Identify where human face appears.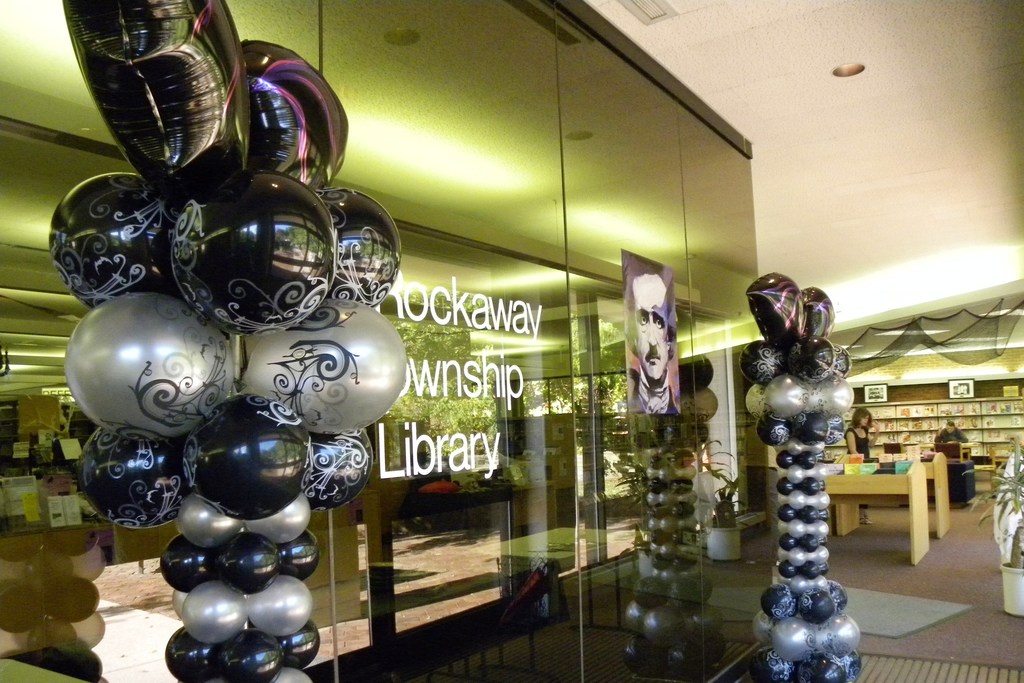
Appears at 858/416/869/430.
